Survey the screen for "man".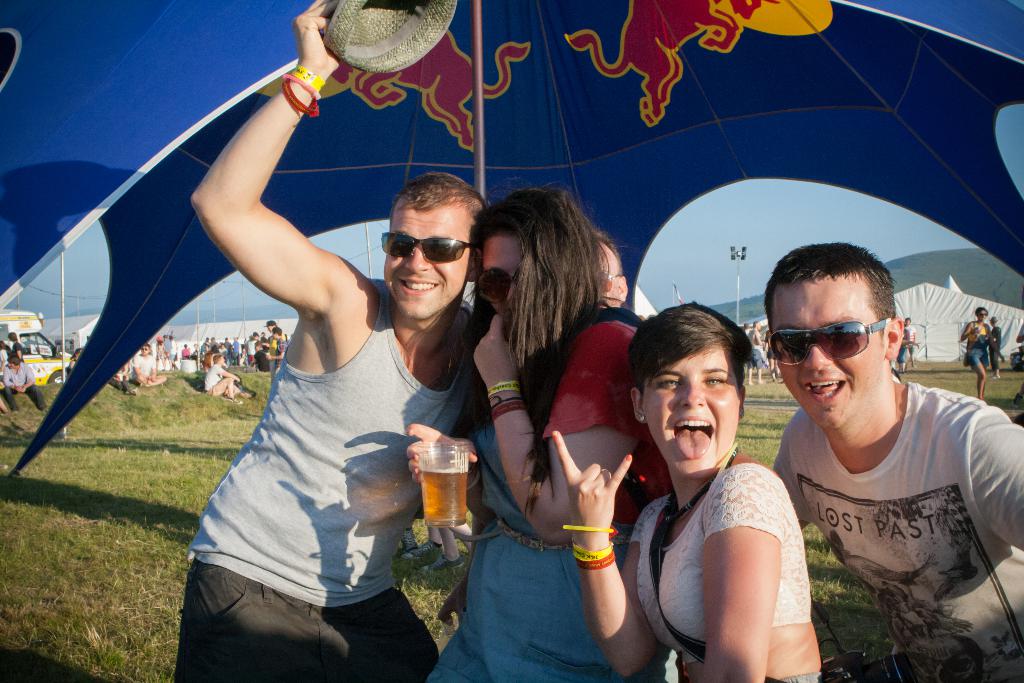
Survey found: x1=989, y1=316, x2=1004, y2=380.
